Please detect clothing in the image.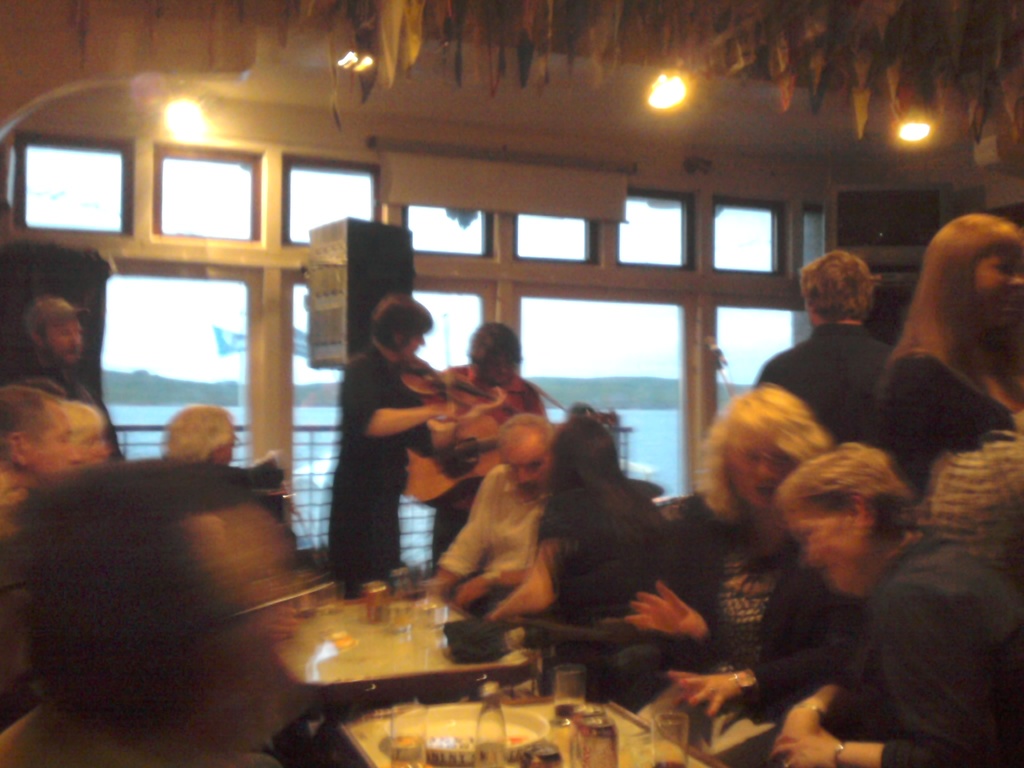
region(873, 347, 1023, 520).
